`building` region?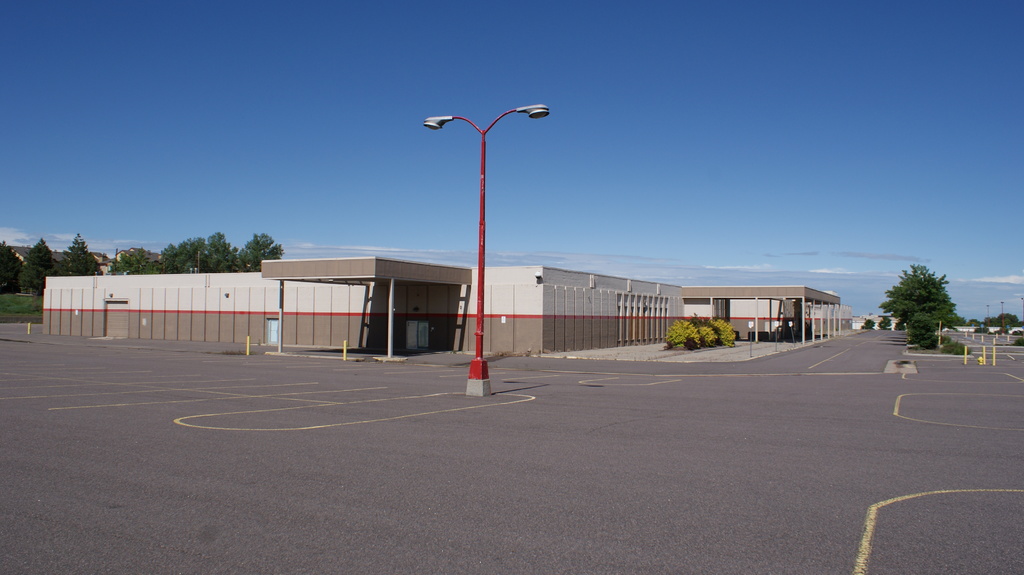
(x1=43, y1=252, x2=684, y2=356)
